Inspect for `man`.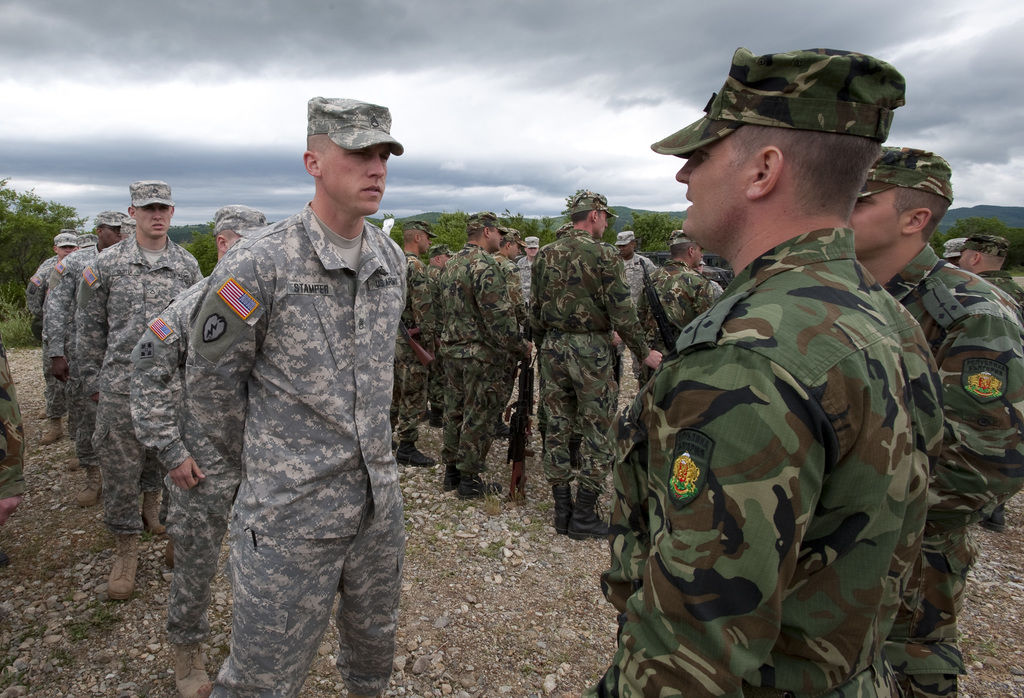
Inspection: (637, 228, 724, 393).
